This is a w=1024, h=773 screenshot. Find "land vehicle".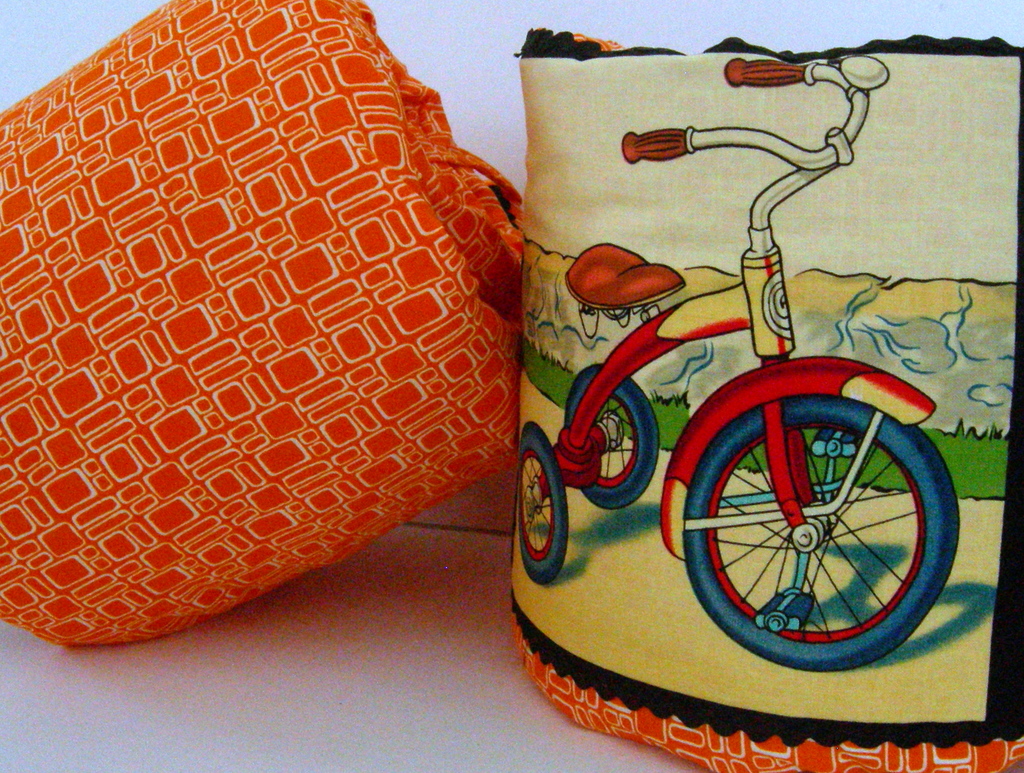
Bounding box: [446, 31, 968, 772].
